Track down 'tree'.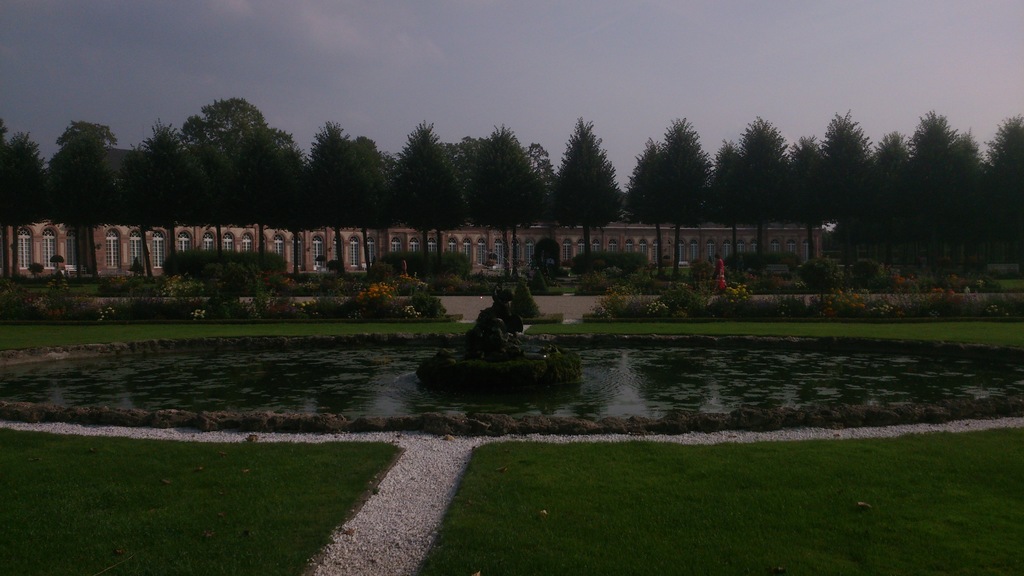
Tracked to bbox=(5, 126, 49, 243).
